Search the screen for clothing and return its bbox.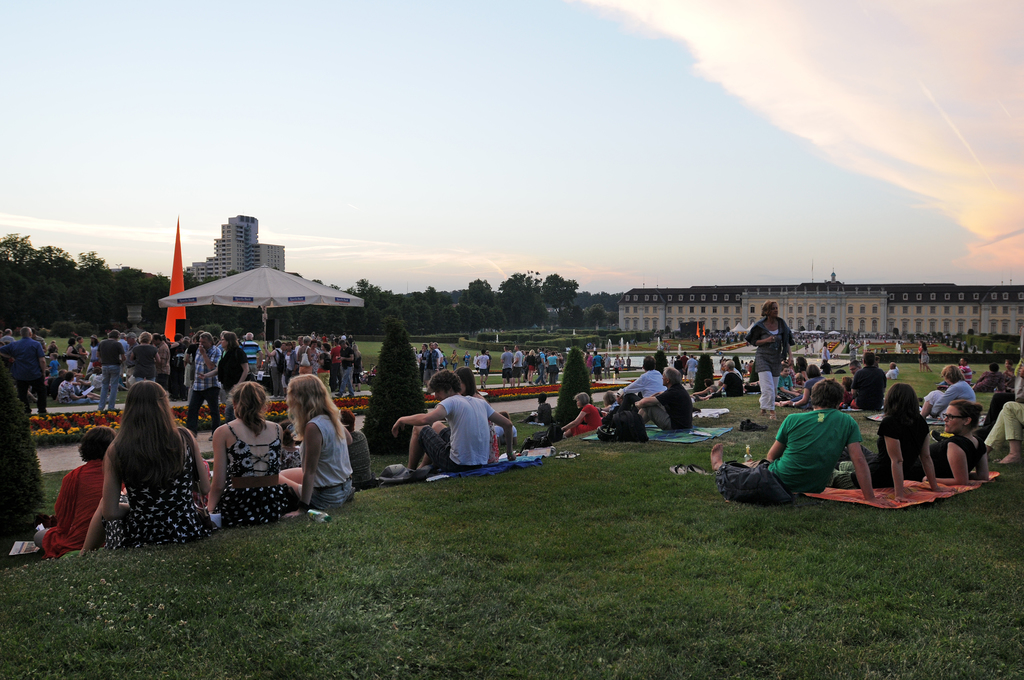
Found: bbox=[841, 409, 934, 490].
